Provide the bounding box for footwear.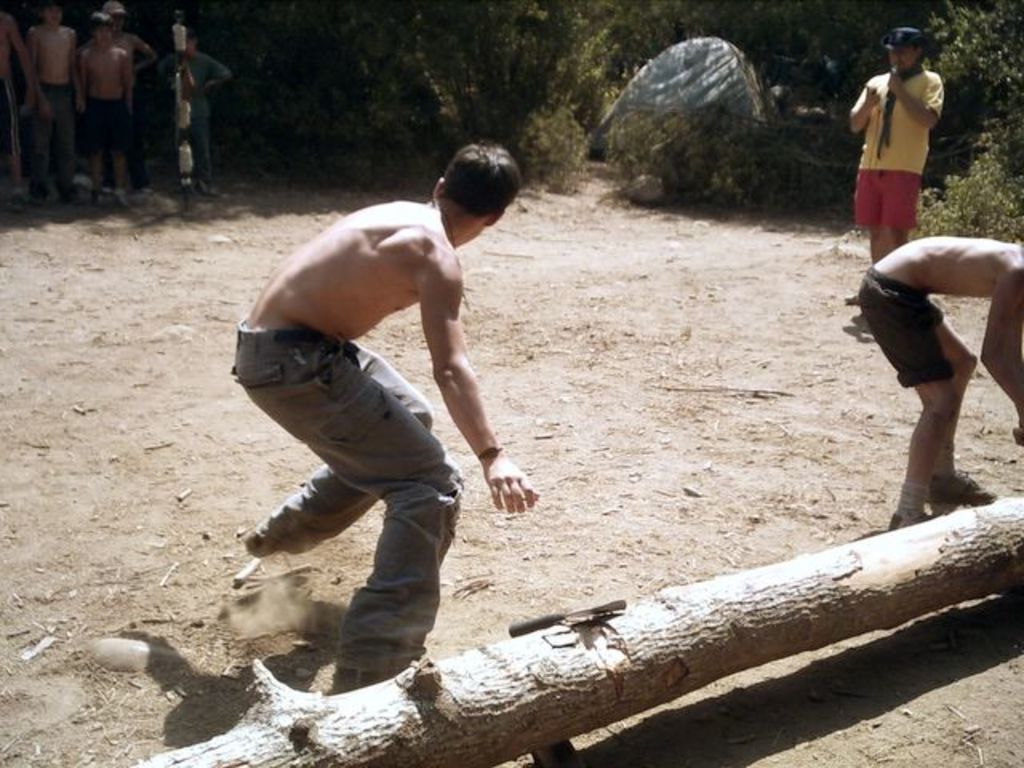
locate(245, 523, 304, 560).
